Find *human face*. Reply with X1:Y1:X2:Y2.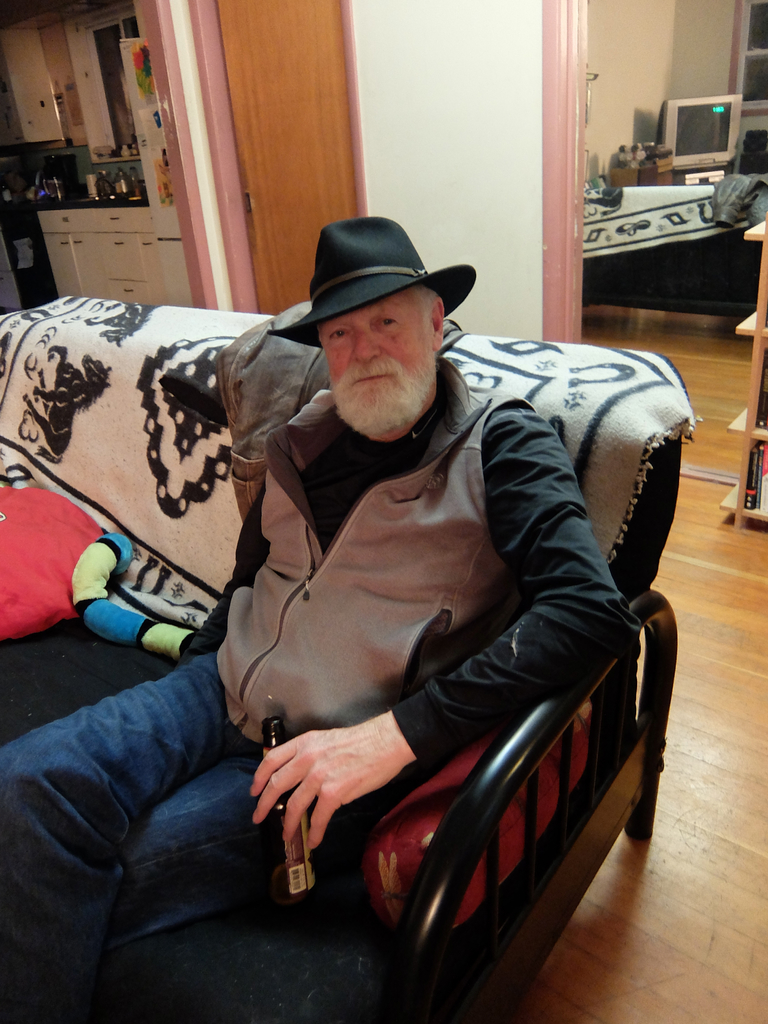
315:292:427:438.
